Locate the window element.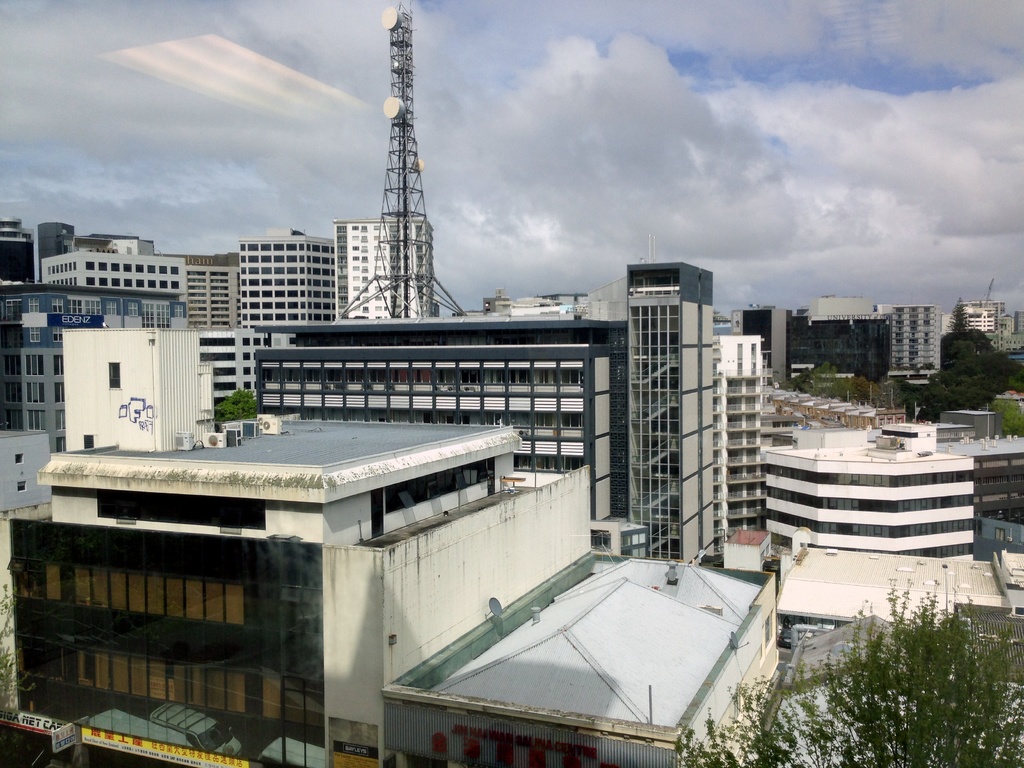
Element bbox: 56 410 67 428.
